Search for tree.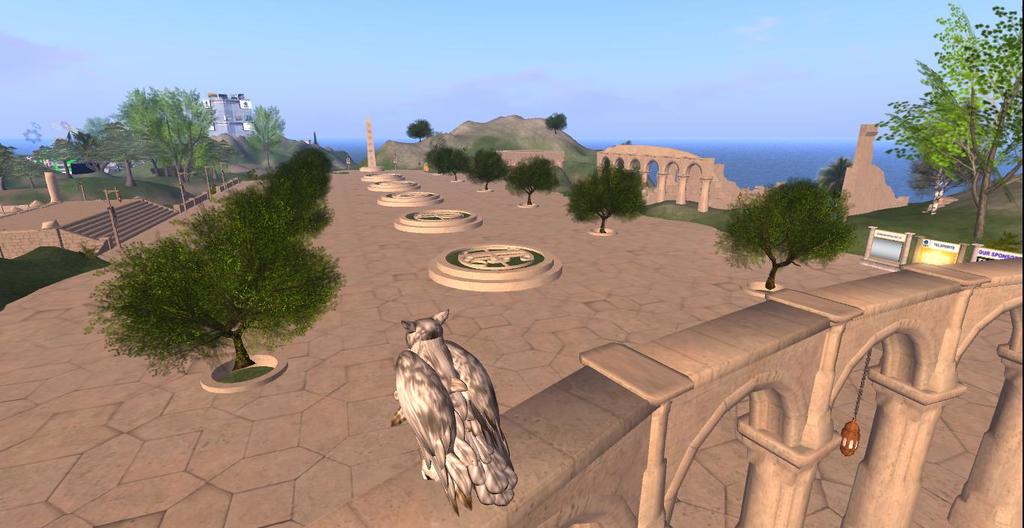
Found at select_region(422, 148, 473, 182).
